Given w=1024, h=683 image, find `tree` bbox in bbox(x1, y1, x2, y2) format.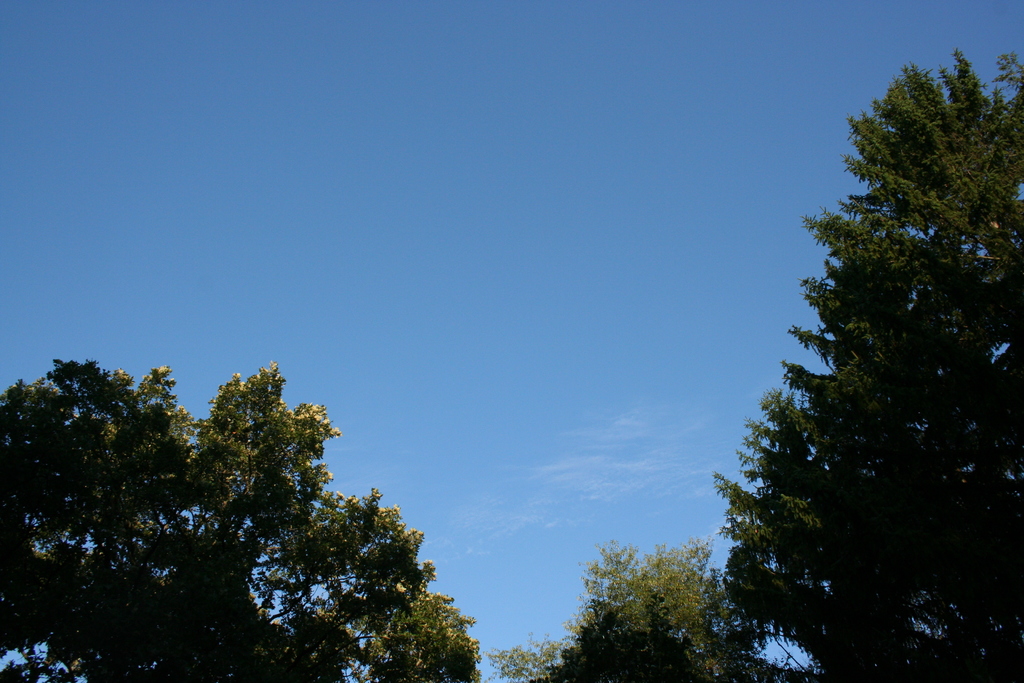
bbox(488, 534, 806, 682).
